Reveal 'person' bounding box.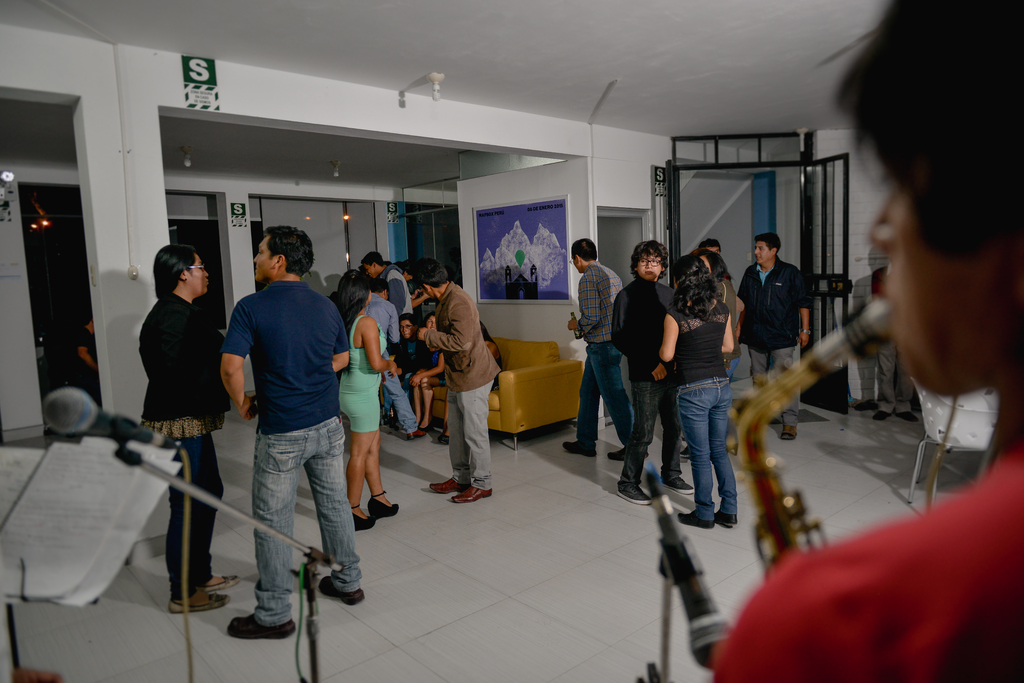
Revealed: box(355, 251, 413, 314).
